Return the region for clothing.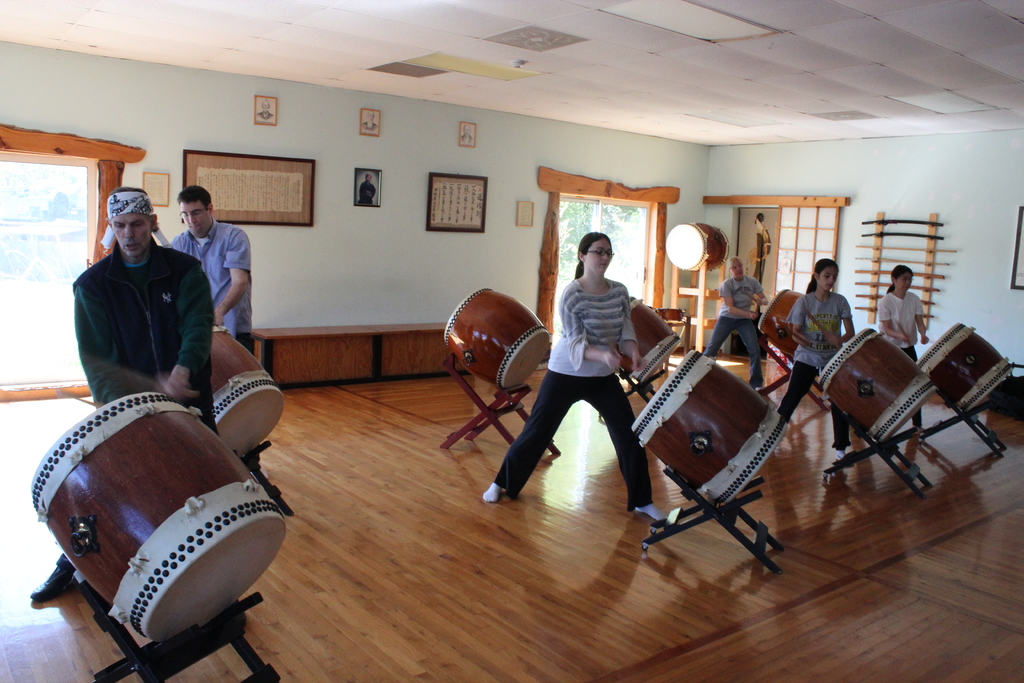
crop(869, 274, 937, 362).
